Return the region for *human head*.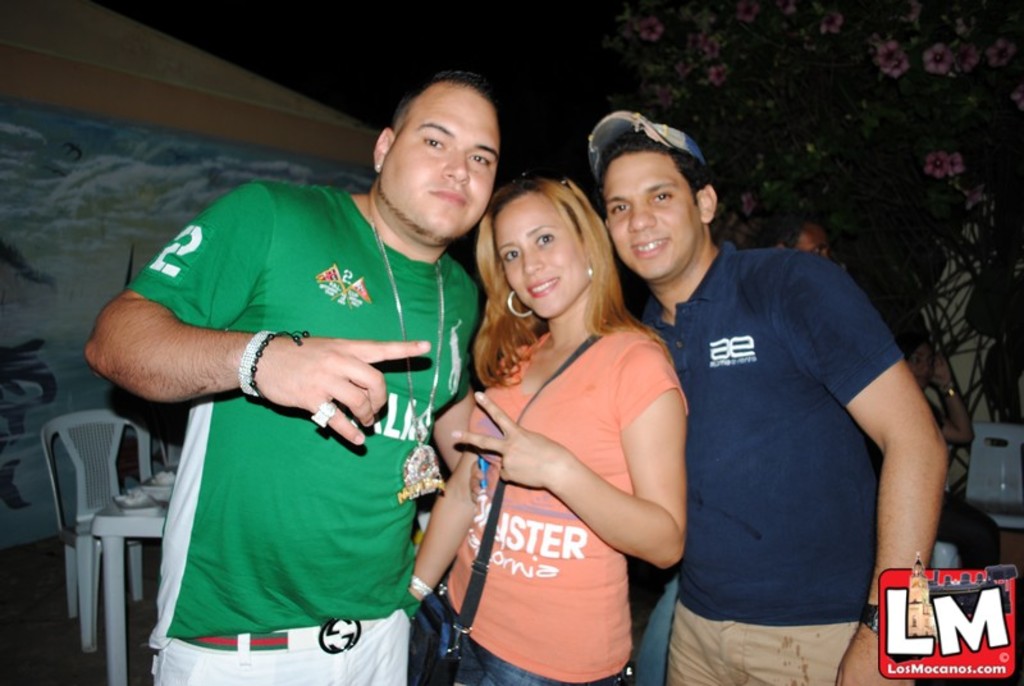
x1=755, y1=214, x2=831, y2=262.
